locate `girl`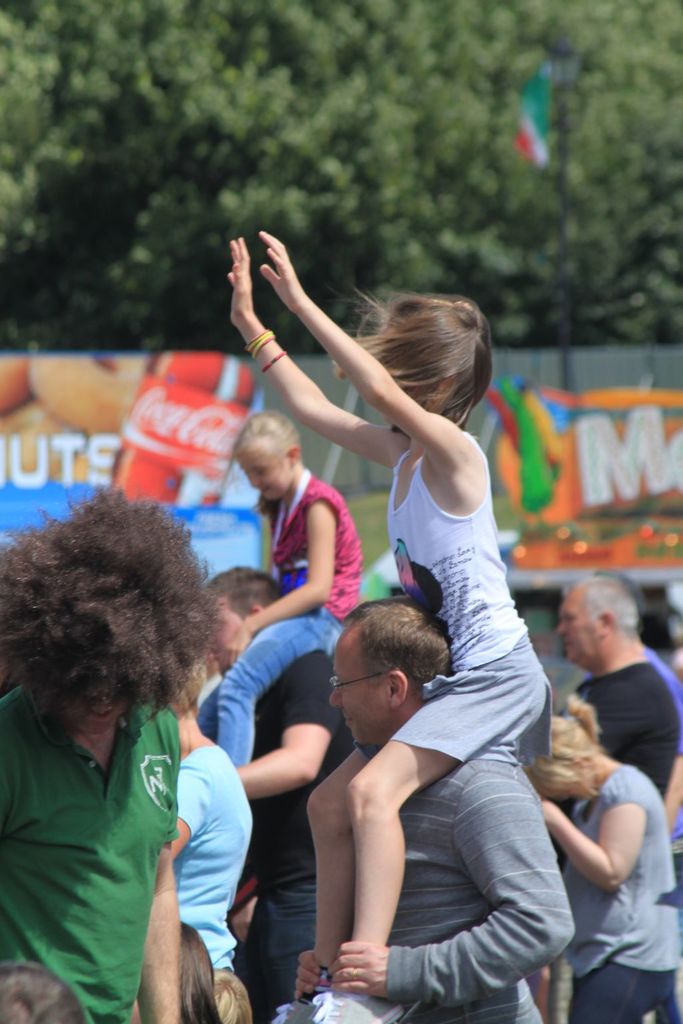
bbox=[223, 225, 554, 1023]
